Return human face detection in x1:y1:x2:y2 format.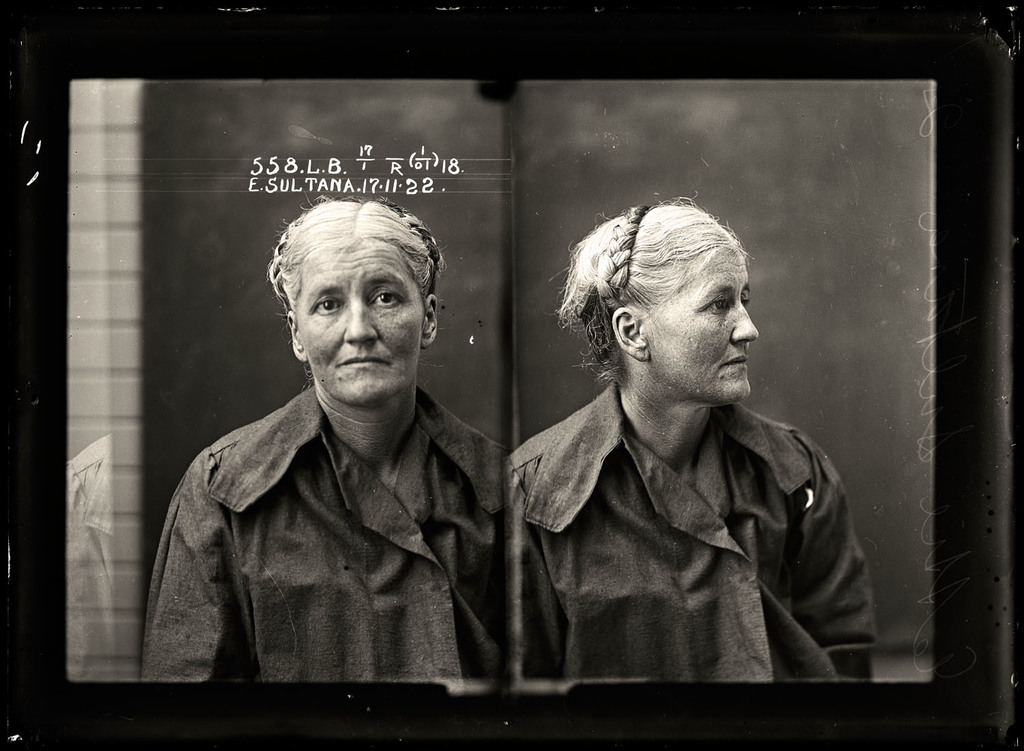
642:246:759:404.
